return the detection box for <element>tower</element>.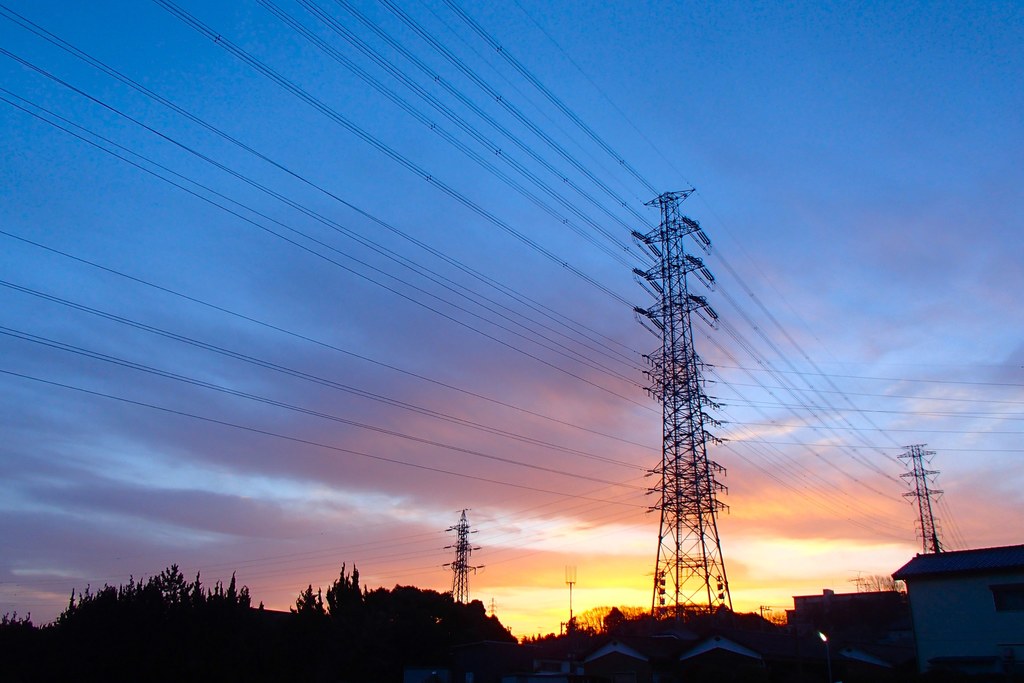
[901,445,943,555].
